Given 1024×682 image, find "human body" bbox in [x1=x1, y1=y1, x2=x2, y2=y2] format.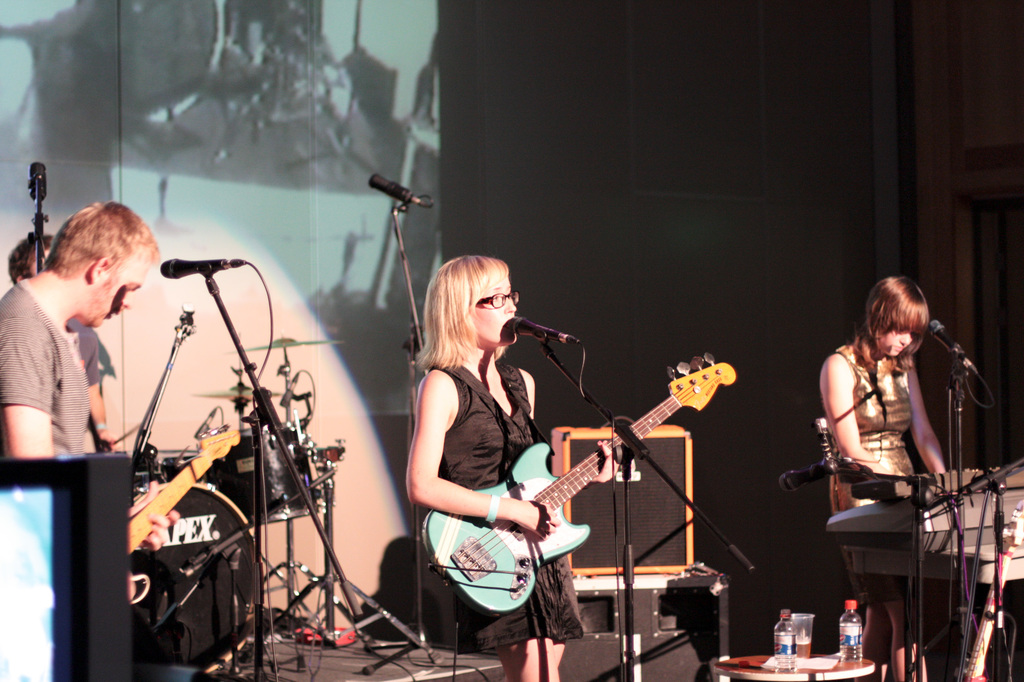
[x1=401, y1=248, x2=634, y2=681].
